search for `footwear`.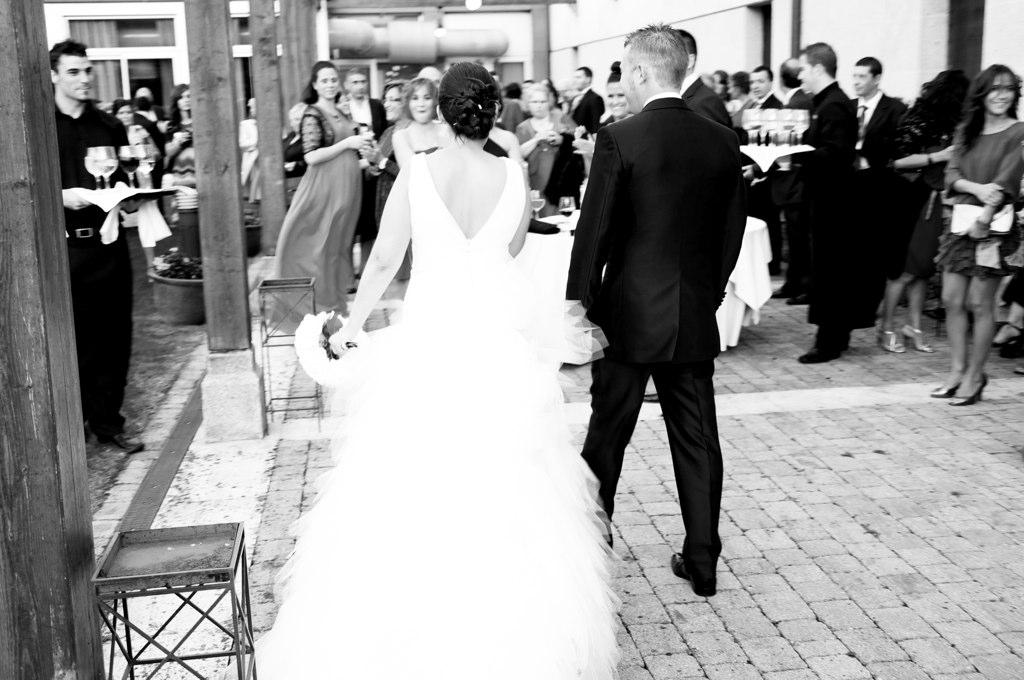
Found at rect(797, 345, 846, 364).
